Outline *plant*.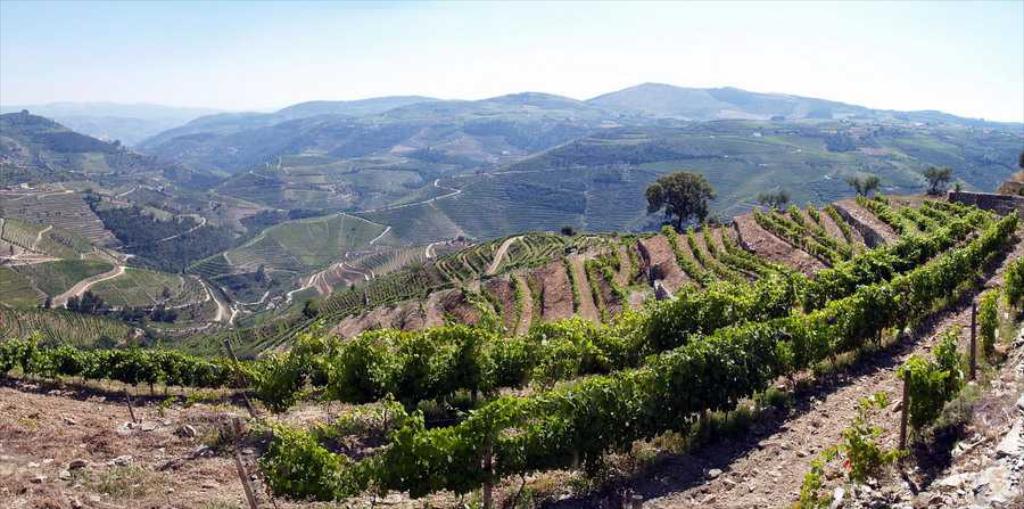
Outline: Rect(849, 174, 881, 192).
